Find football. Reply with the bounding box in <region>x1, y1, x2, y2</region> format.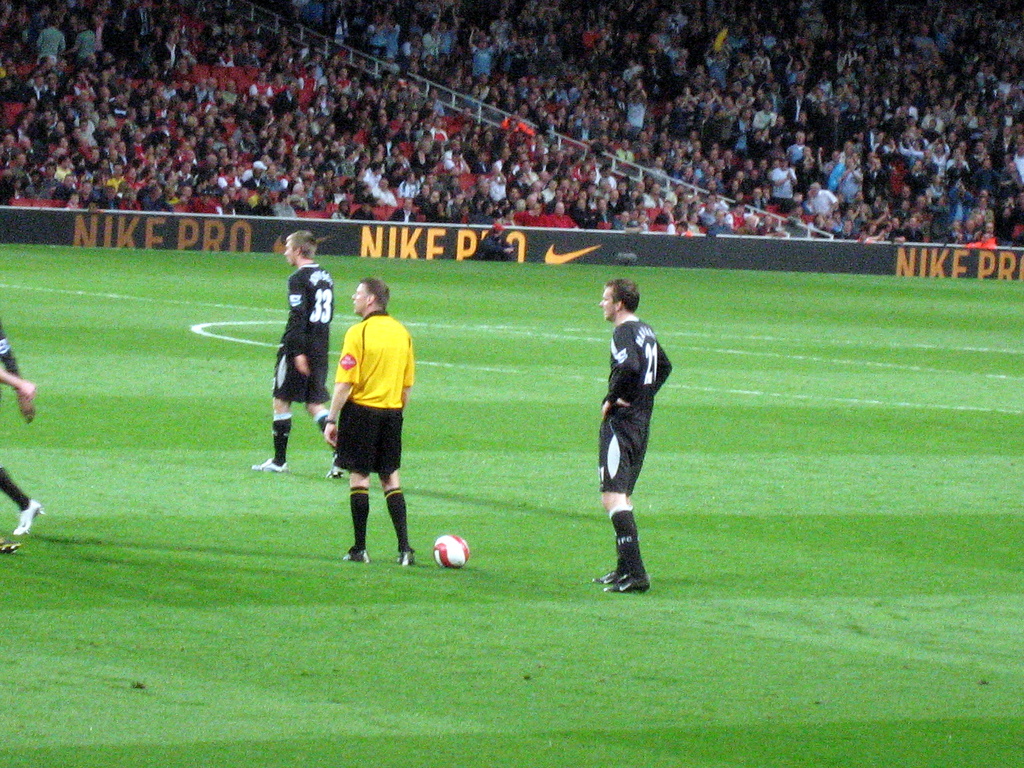
<region>435, 533, 468, 569</region>.
